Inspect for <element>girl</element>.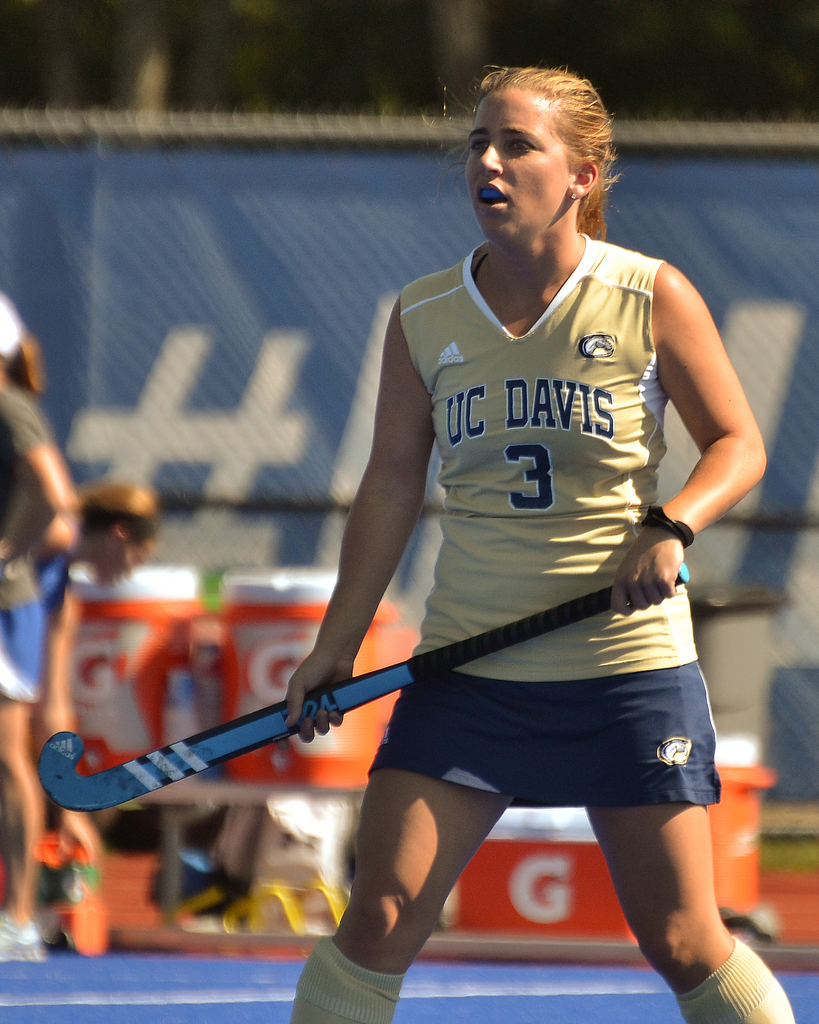
Inspection: [left=289, top=62, right=792, bottom=1023].
